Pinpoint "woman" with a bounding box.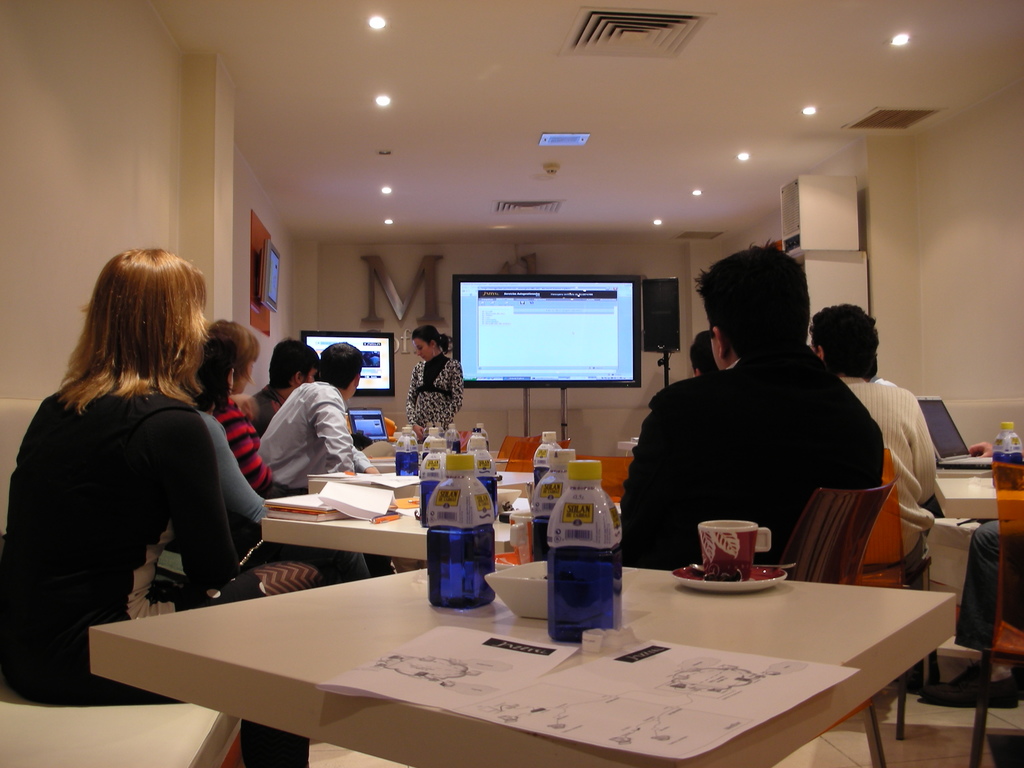
[x1=404, y1=323, x2=464, y2=443].
